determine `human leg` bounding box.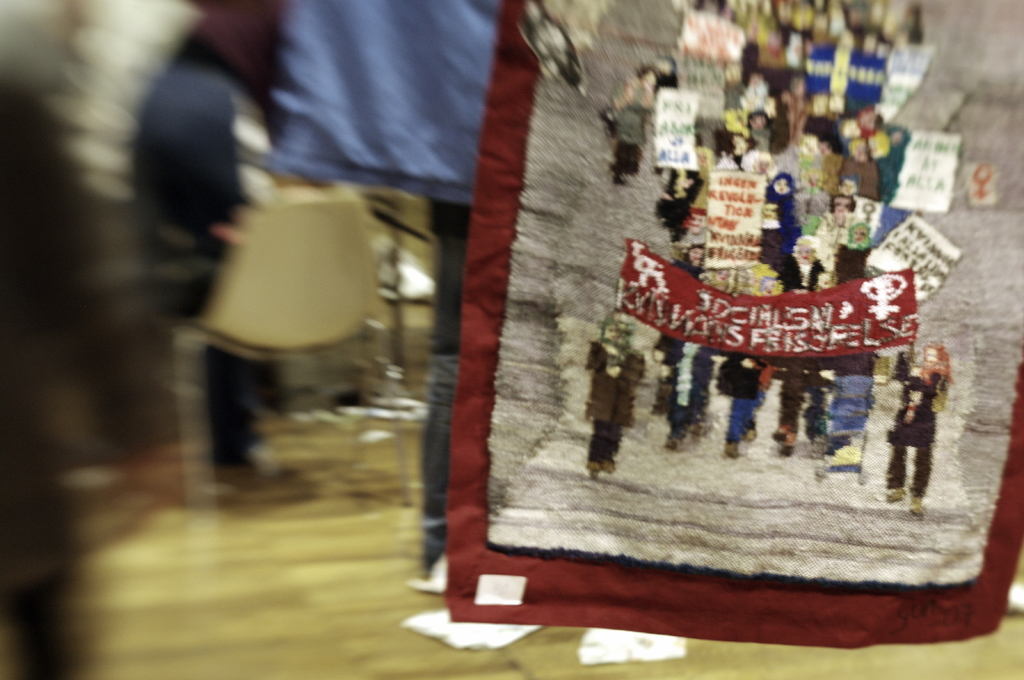
Determined: 728 397 756 459.
